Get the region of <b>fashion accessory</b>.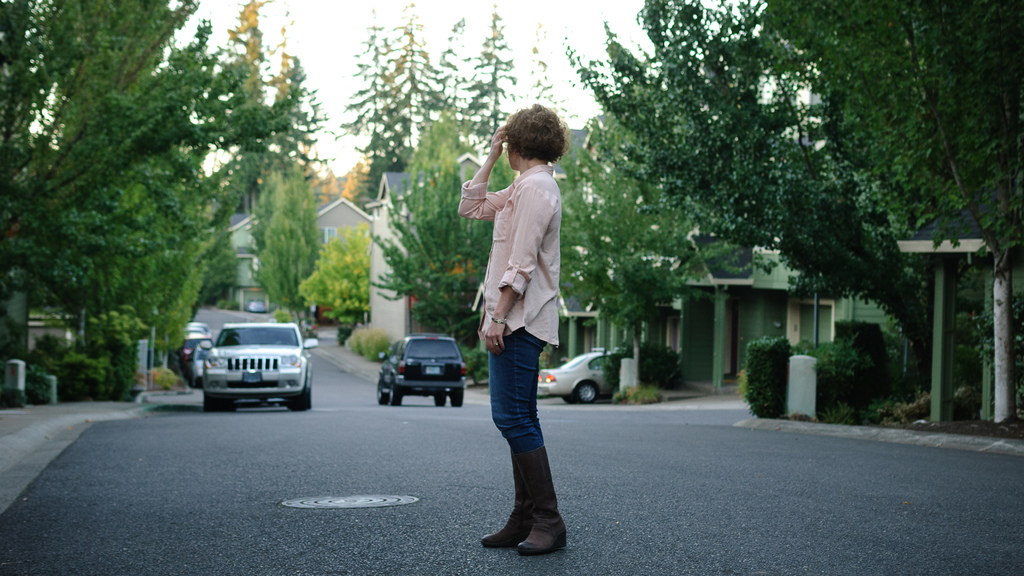
511 445 568 558.
